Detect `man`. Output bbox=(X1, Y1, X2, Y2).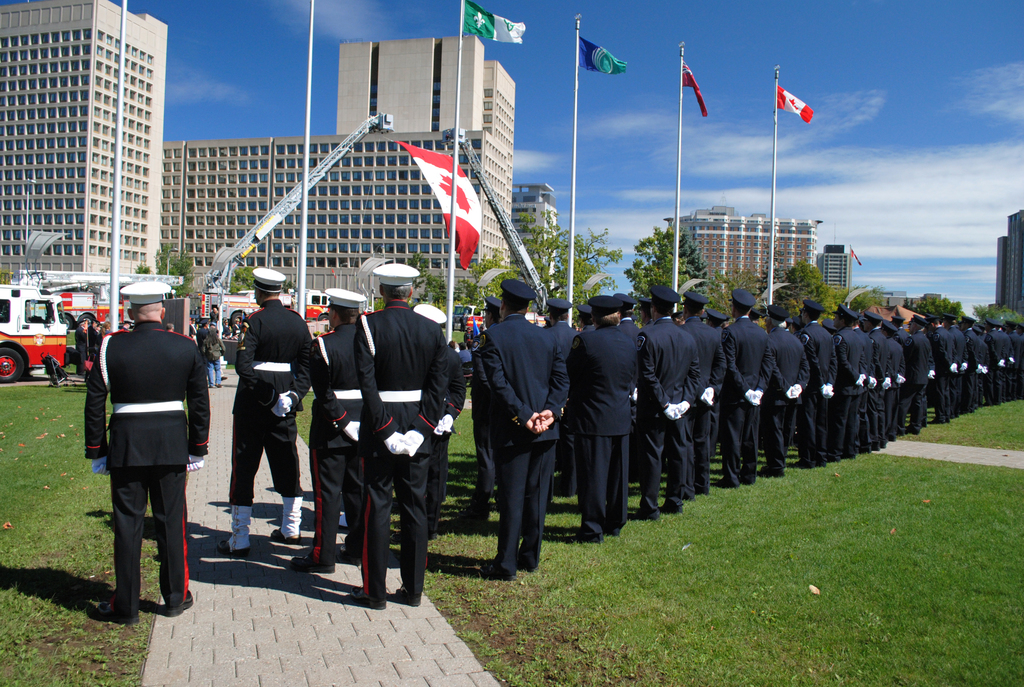
bbox=(81, 278, 205, 621).
